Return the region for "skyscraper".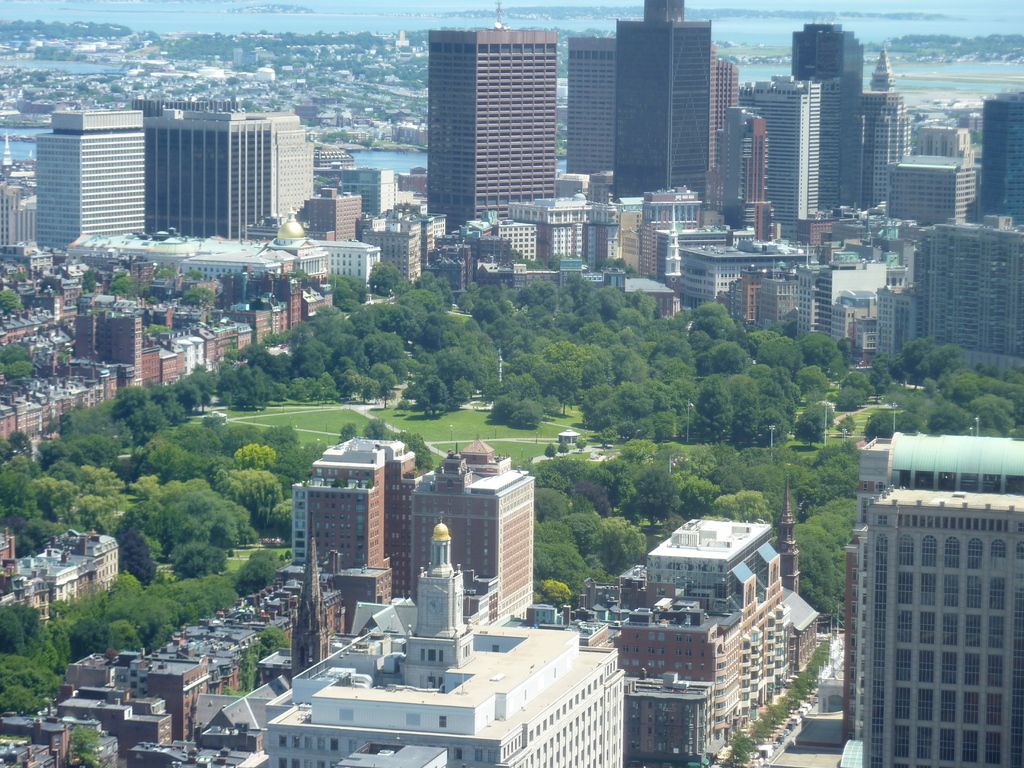
835/415/1011/756.
